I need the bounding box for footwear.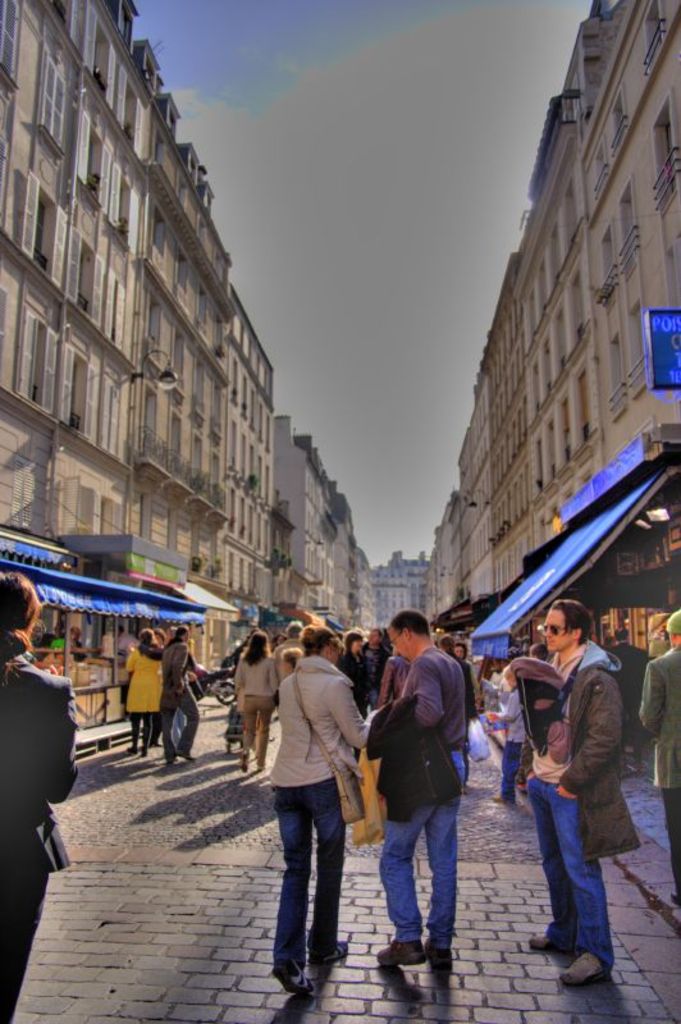
Here it is: region(180, 741, 189, 762).
